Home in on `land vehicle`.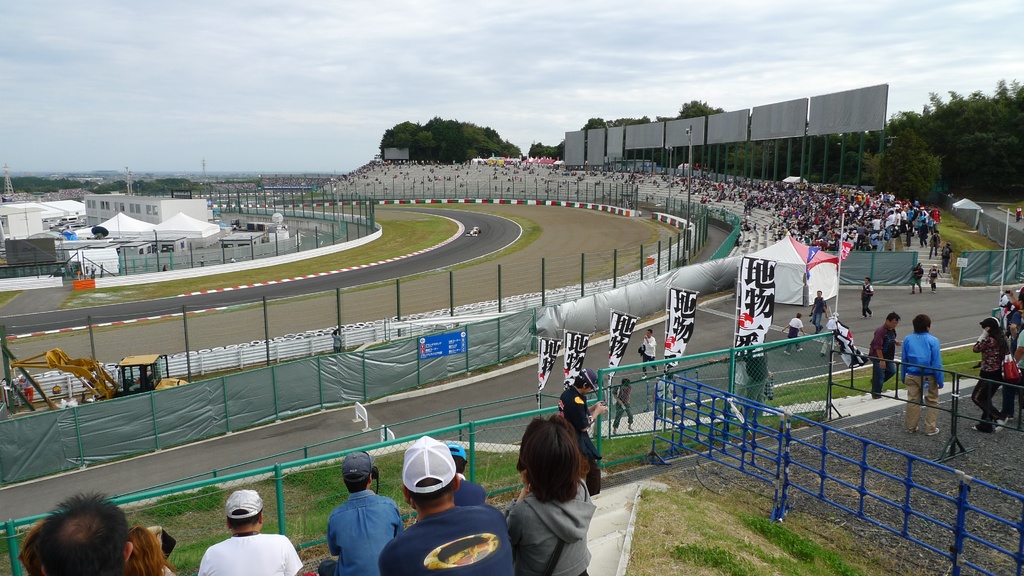
Homed in at x1=466 y1=228 x2=479 y2=236.
